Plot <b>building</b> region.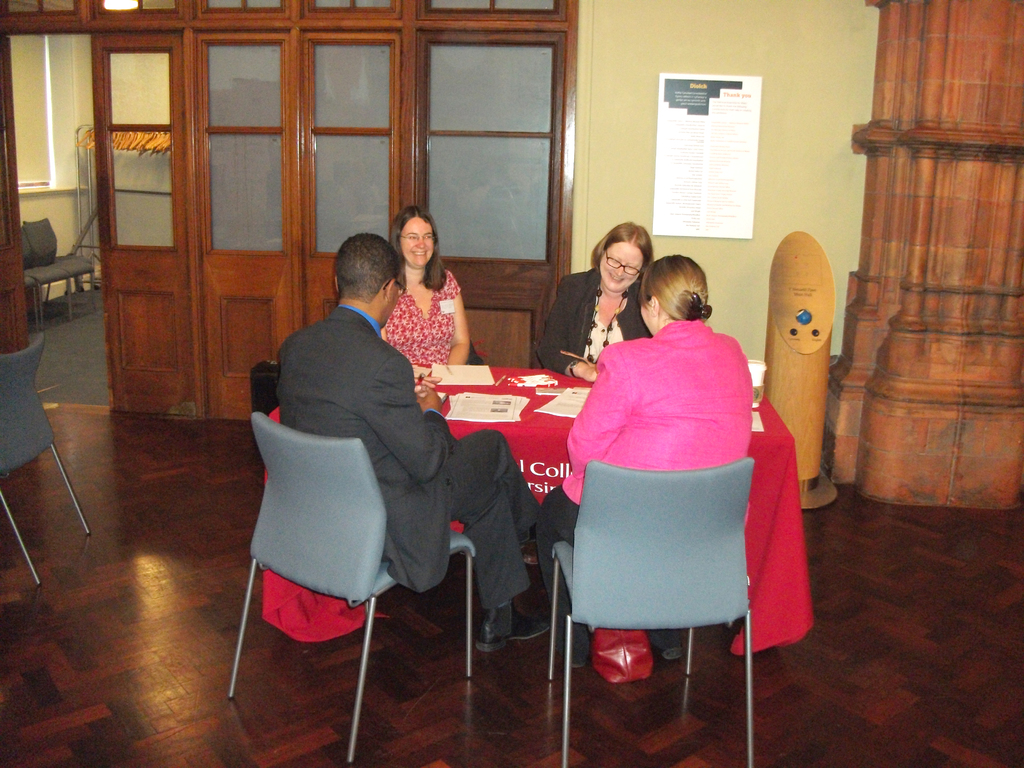
Plotted at 0 0 1023 767.
